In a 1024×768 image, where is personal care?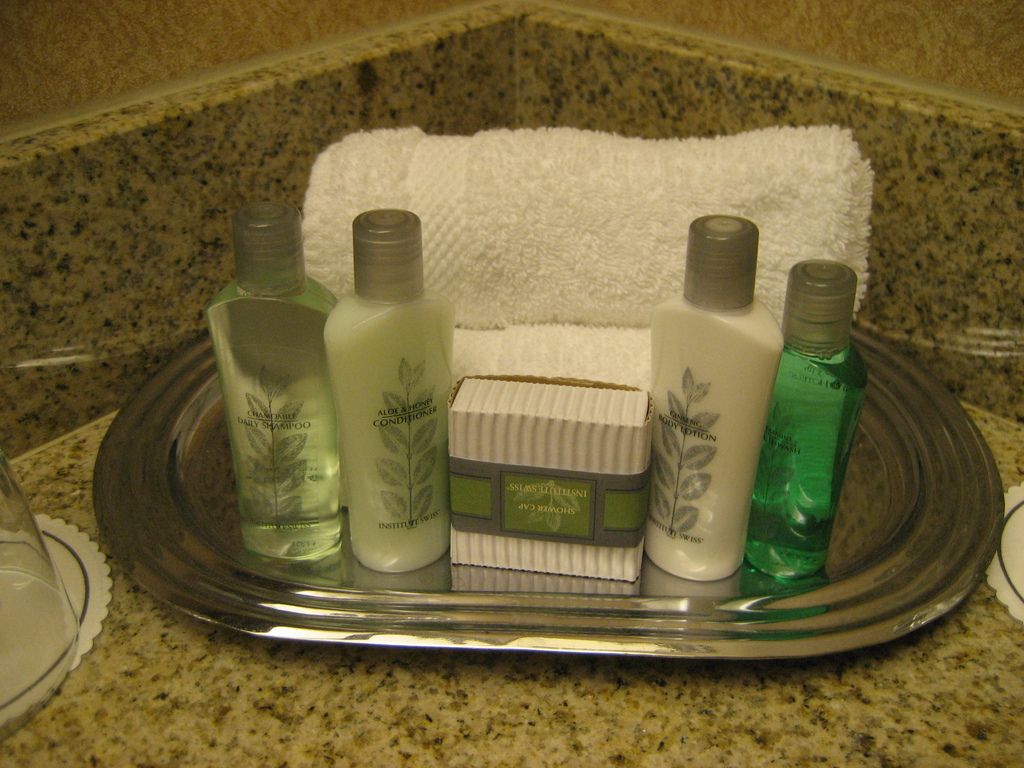
{"left": 646, "top": 217, "right": 780, "bottom": 580}.
